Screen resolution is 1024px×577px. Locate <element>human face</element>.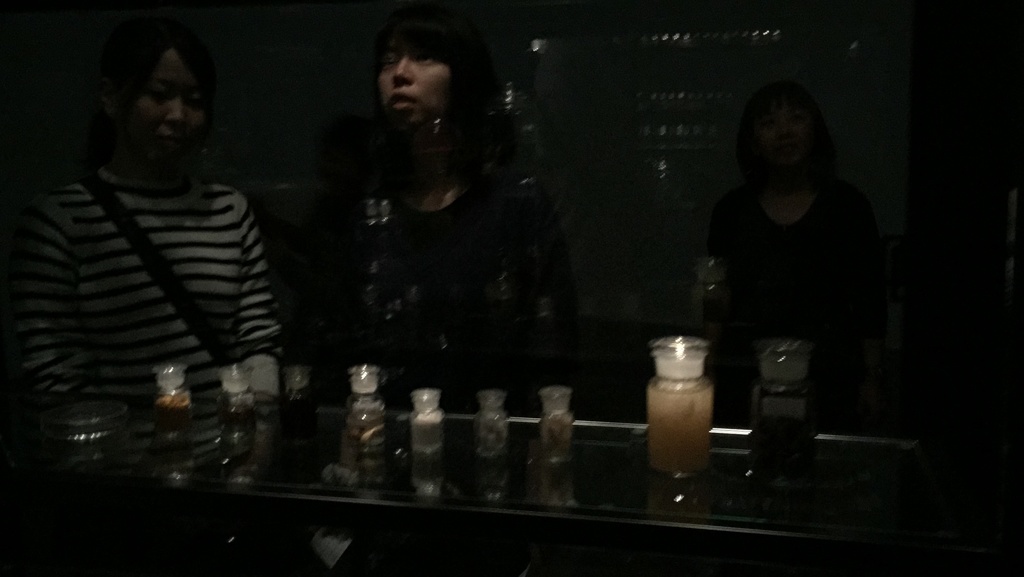
132/54/211/164.
